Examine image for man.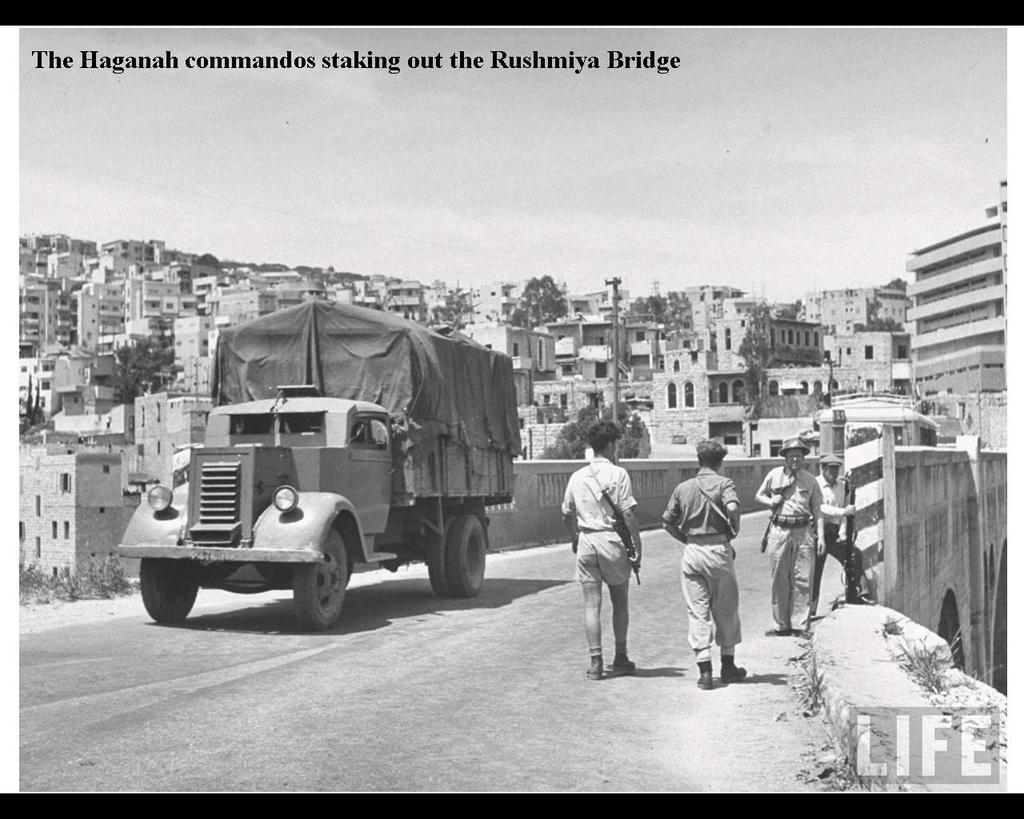
Examination result: bbox=(757, 437, 822, 645).
